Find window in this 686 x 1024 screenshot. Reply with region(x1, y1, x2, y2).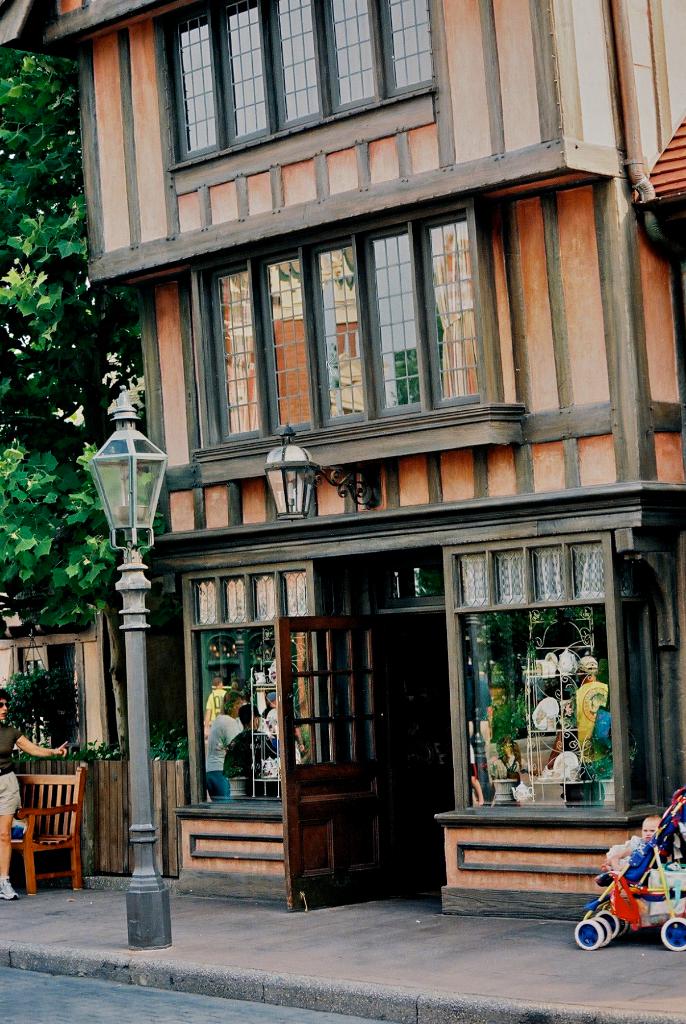
region(147, 0, 443, 173).
